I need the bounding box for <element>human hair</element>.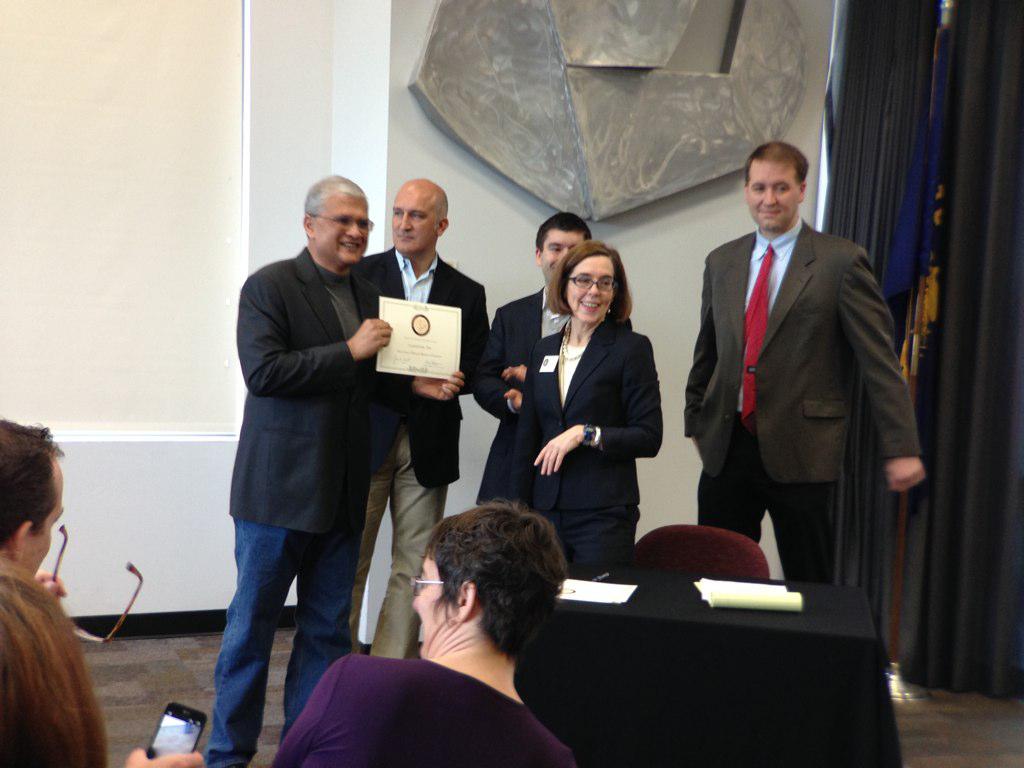
Here it is: rect(305, 168, 363, 216).
